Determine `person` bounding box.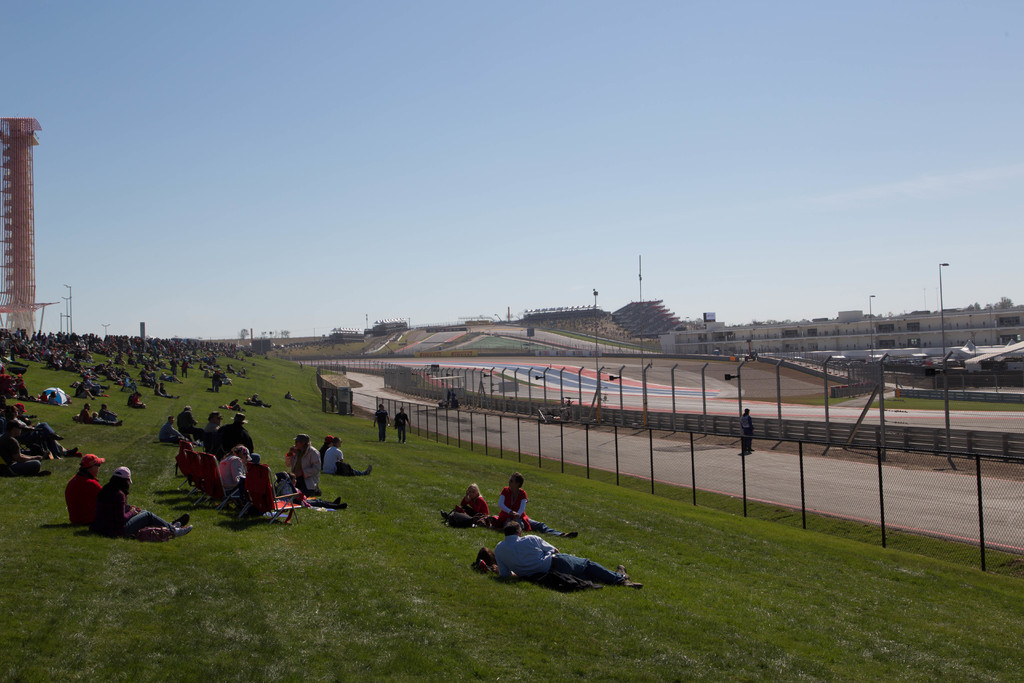
Determined: box(280, 432, 325, 497).
